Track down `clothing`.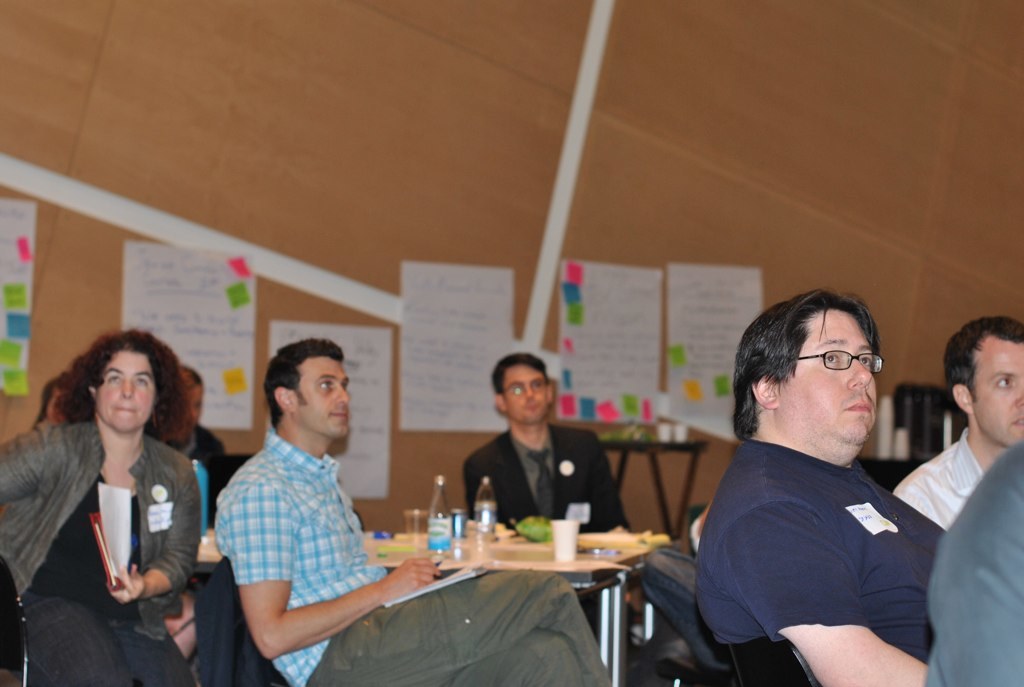
Tracked to x1=7 y1=591 x2=196 y2=685.
